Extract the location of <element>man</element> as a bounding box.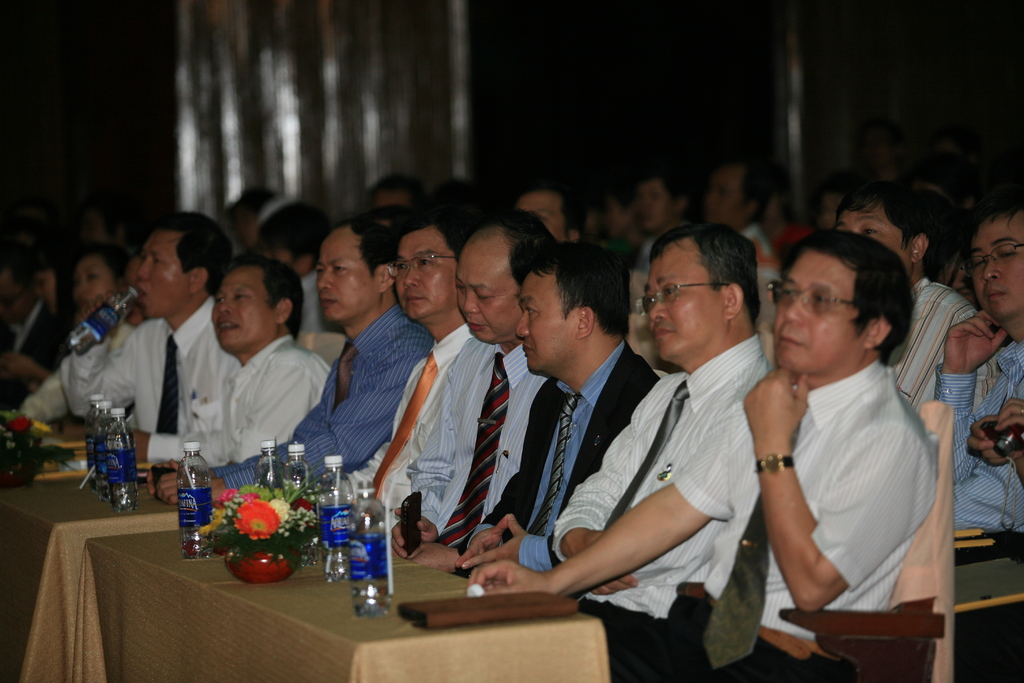
locate(698, 157, 781, 343).
